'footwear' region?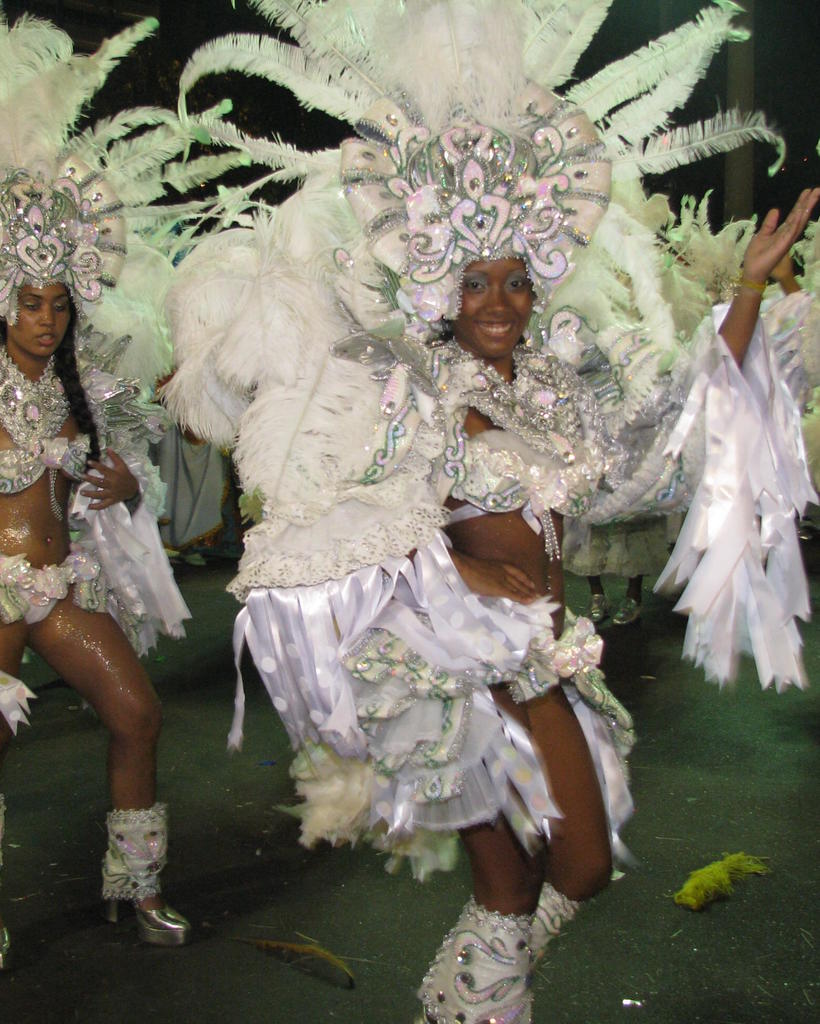
box(100, 895, 196, 949)
